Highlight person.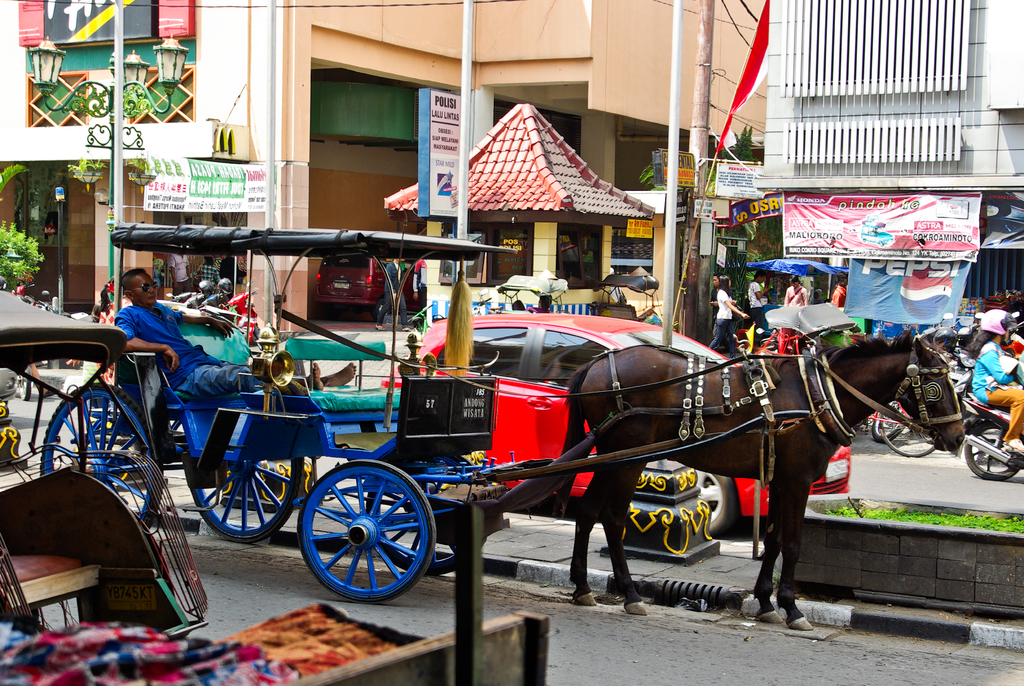
Highlighted region: BBox(705, 273, 748, 355).
